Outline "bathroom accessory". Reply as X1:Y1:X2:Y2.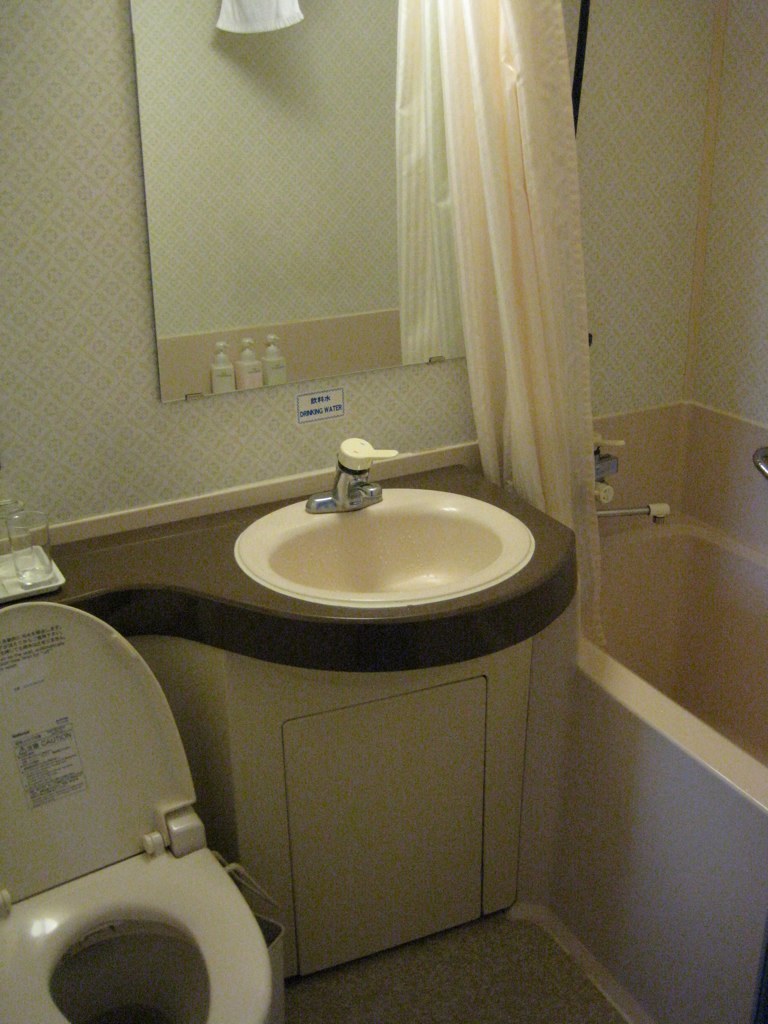
591:428:672:527.
